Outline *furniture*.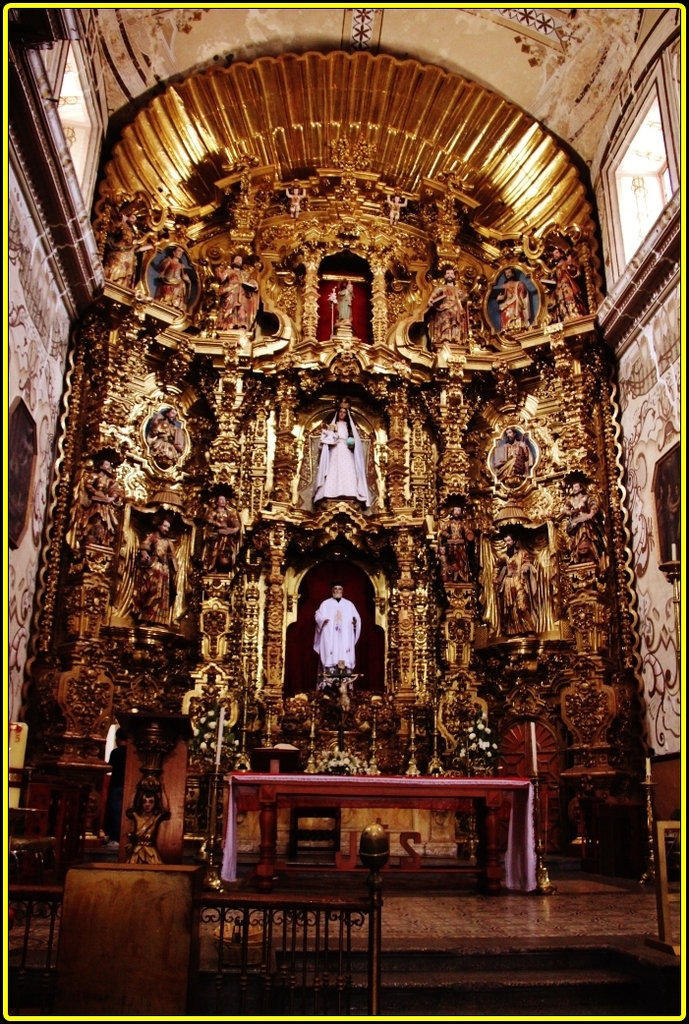
Outline: BBox(221, 771, 539, 894).
